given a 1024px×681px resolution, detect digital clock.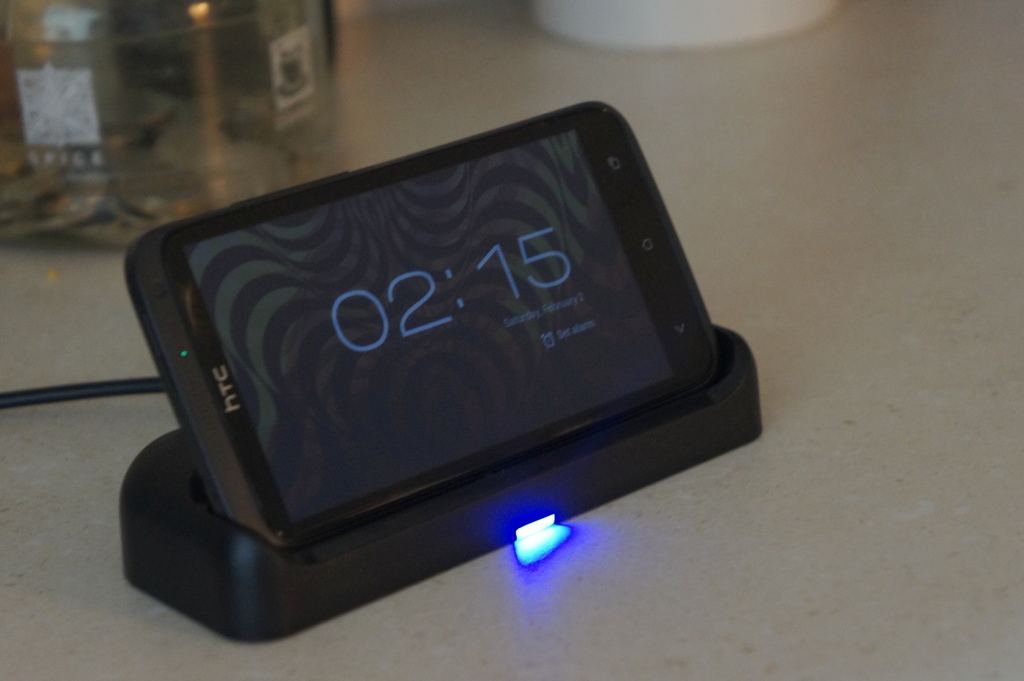
select_region(126, 99, 722, 553).
